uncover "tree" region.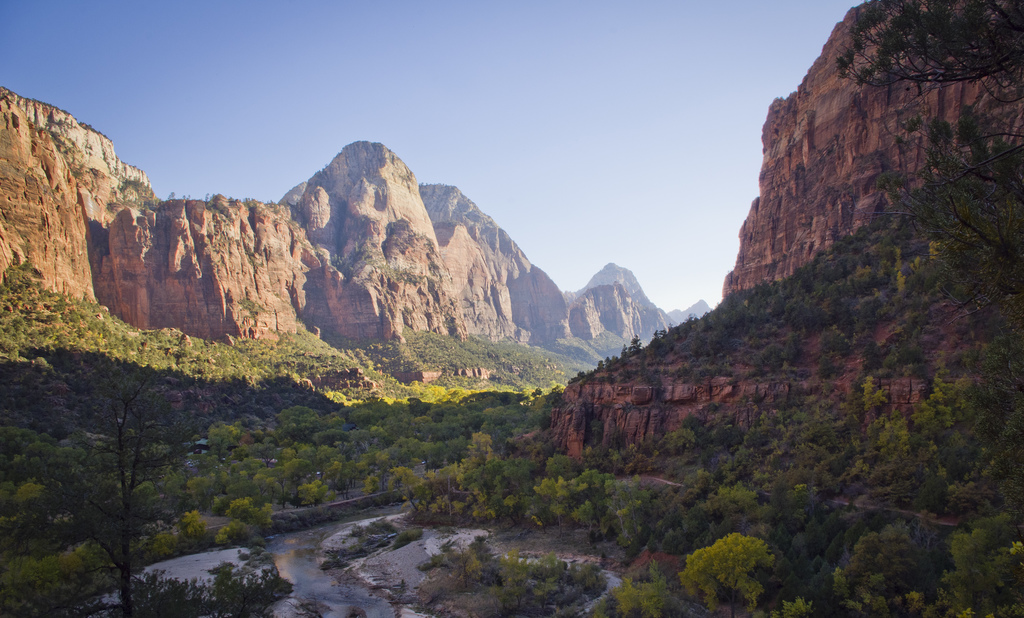
Uncovered: (x1=282, y1=461, x2=310, y2=480).
